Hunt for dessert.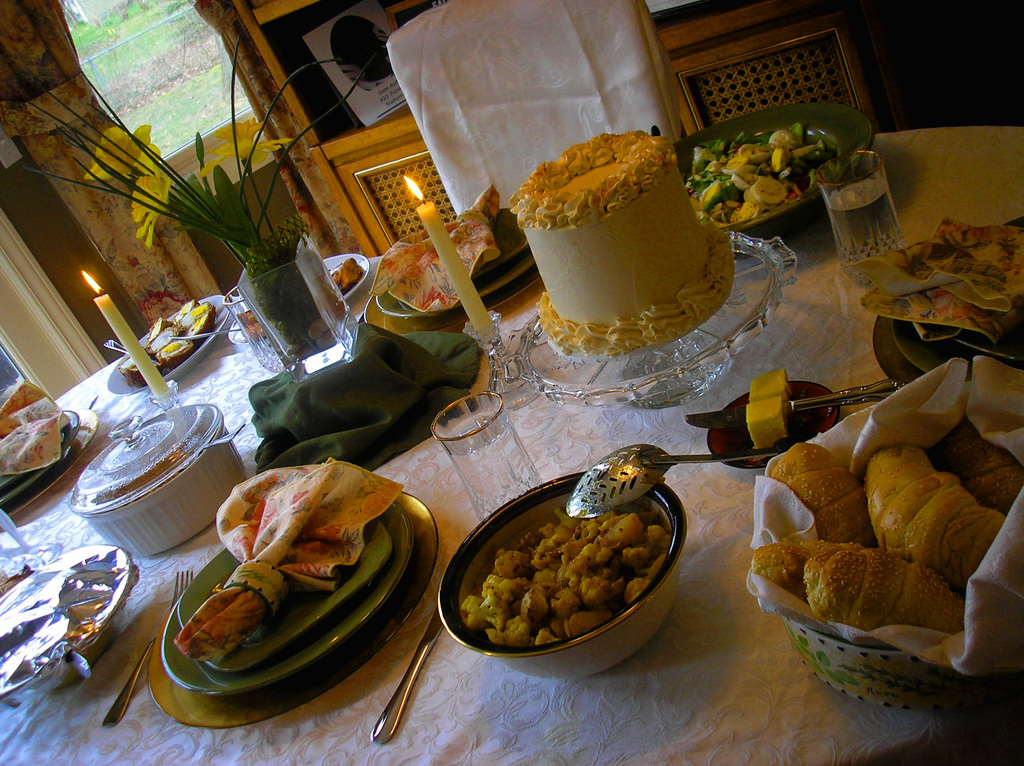
Hunted down at l=935, t=439, r=1023, b=512.
